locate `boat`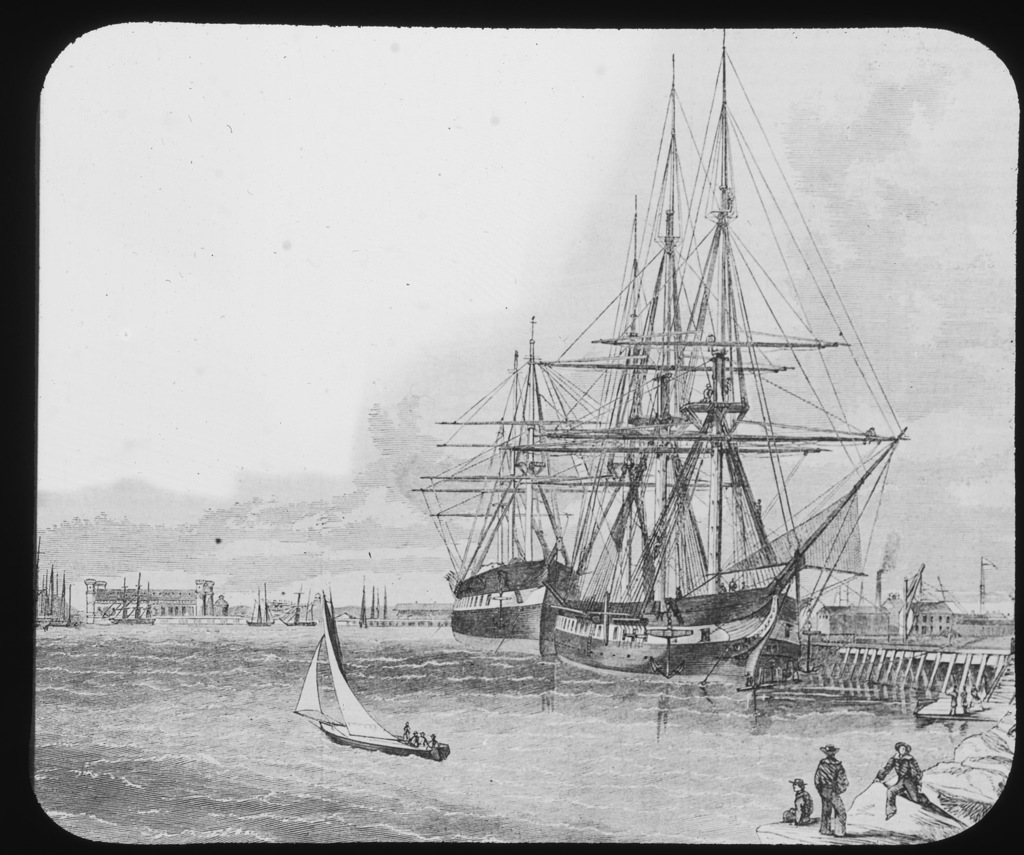
[x1=411, y1=319, x2=607, y2=660]
